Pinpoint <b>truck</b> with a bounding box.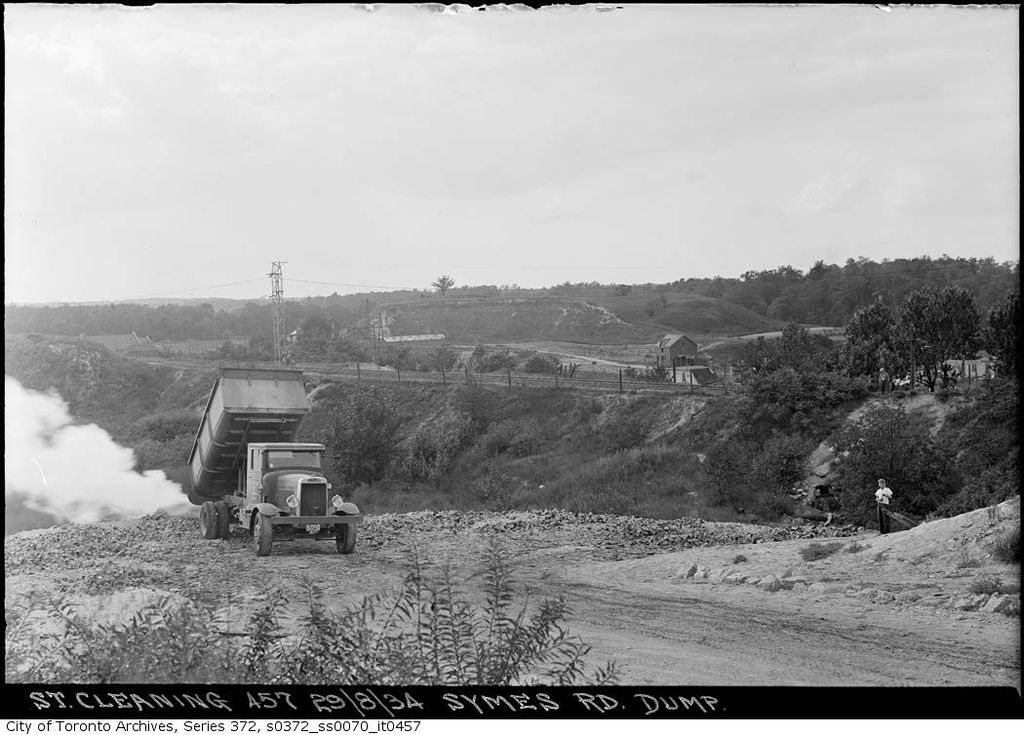
rect(193, 393, 364, 568).
